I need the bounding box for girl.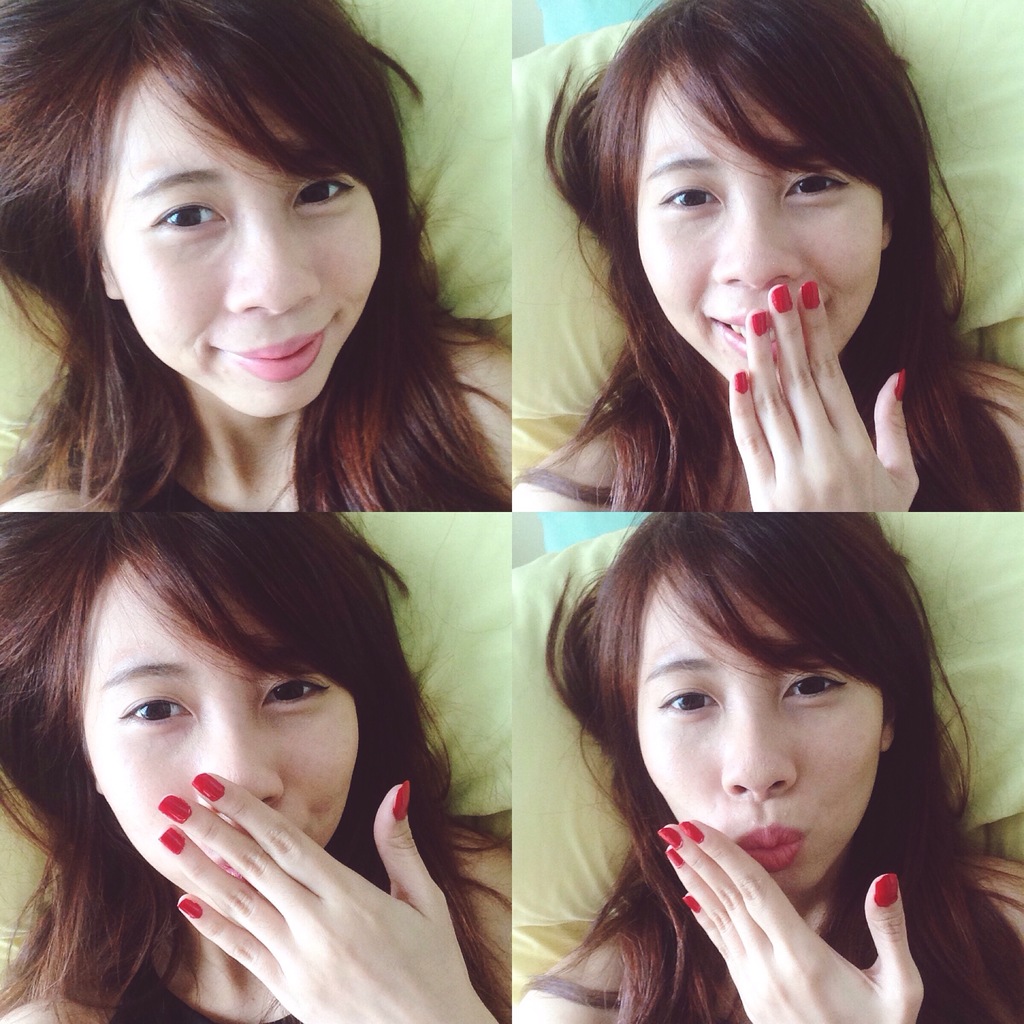
Here it is: {"left": 0, "top": 1, "right": 509, "bottom": 508}.
